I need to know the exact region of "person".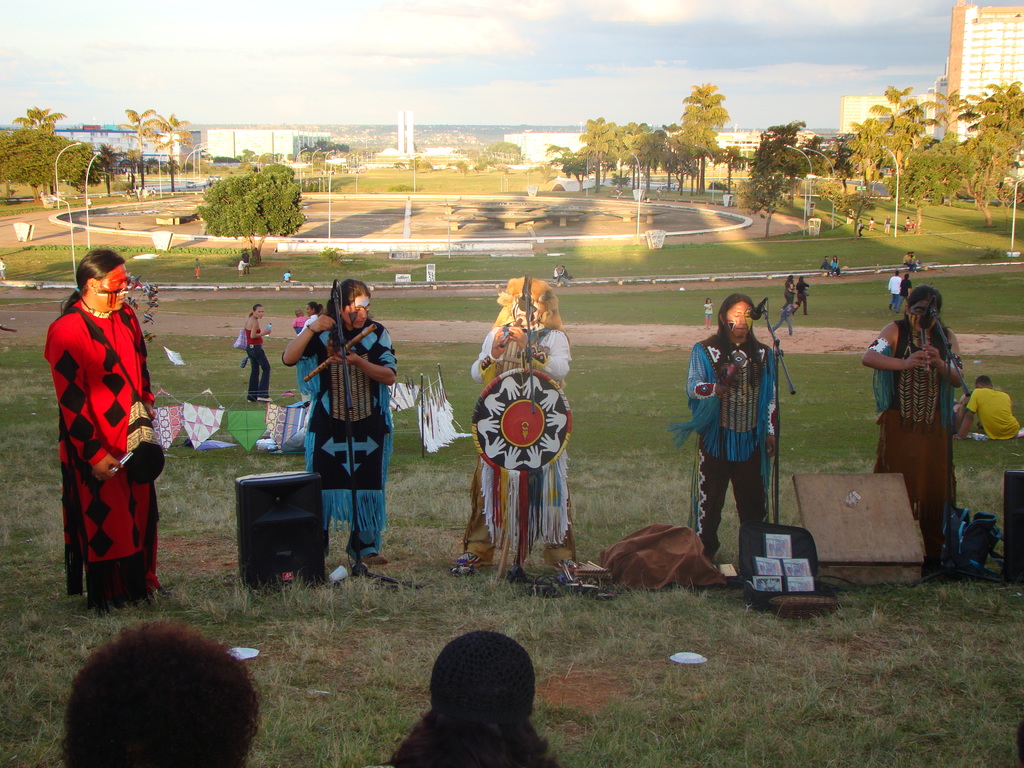
Region: [682,298,783,572].
